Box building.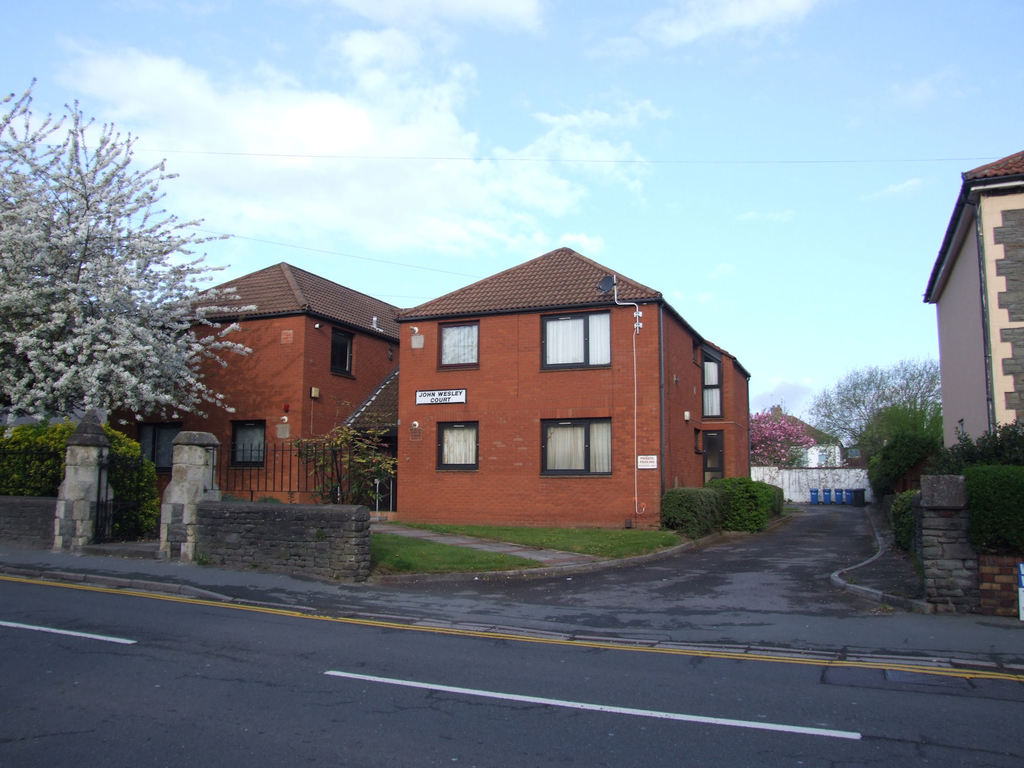
pyautogui.locateOnScreen(922, 154, 1023, 454).
